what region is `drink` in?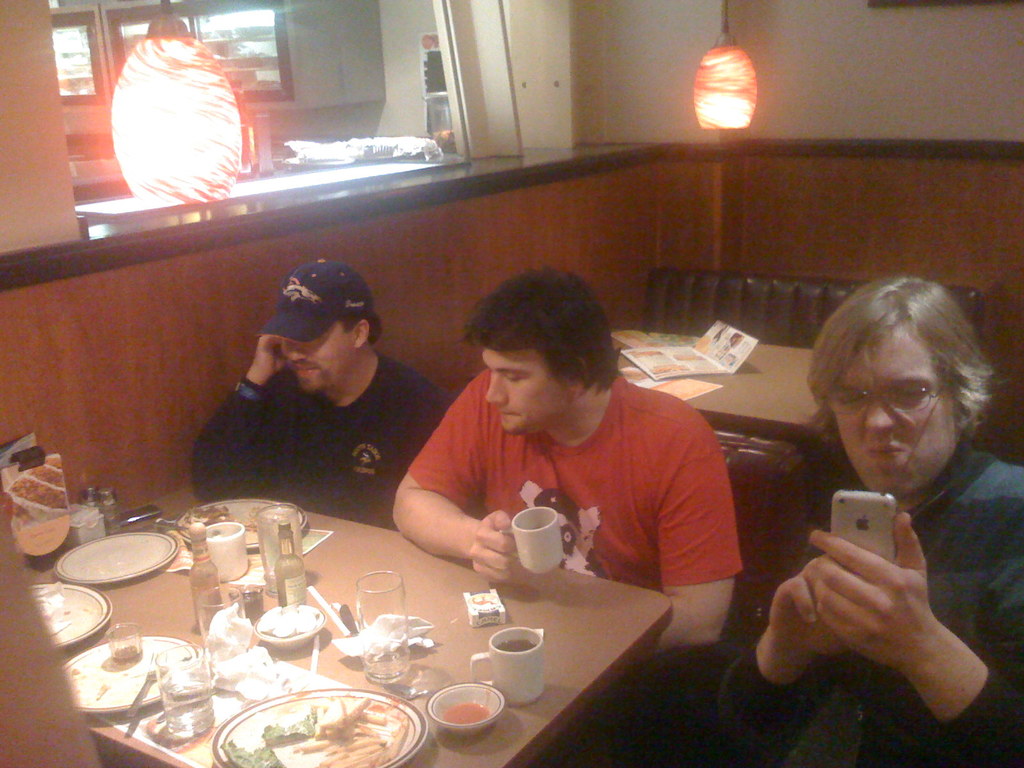
l=195, t=527, r=221, b=623.
